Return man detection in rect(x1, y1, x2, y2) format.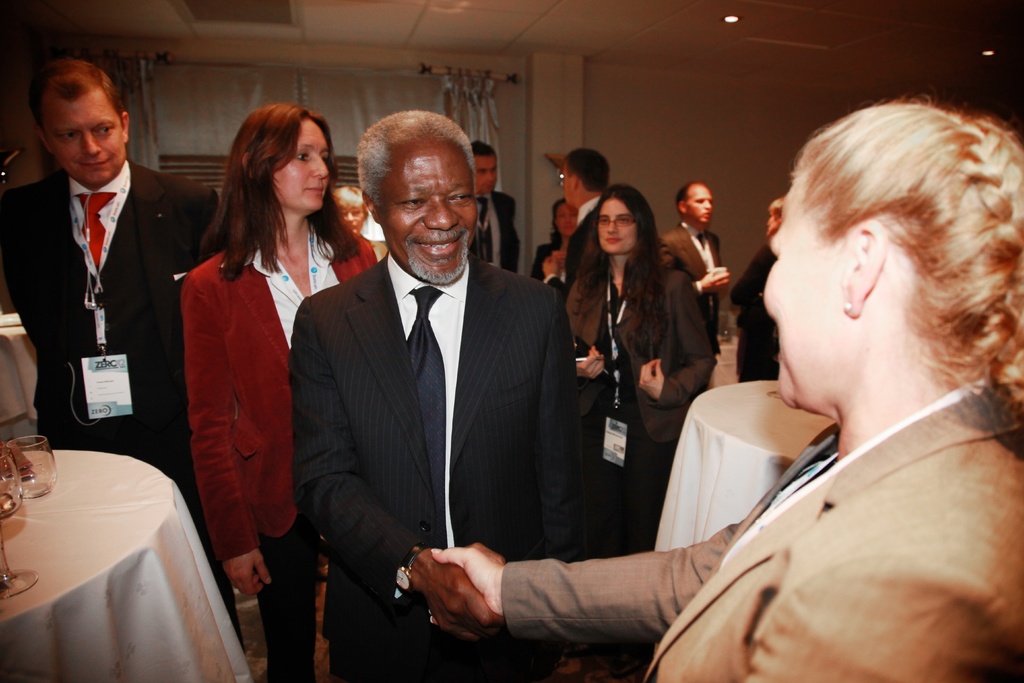
rect(287, 103, 584, 666).
